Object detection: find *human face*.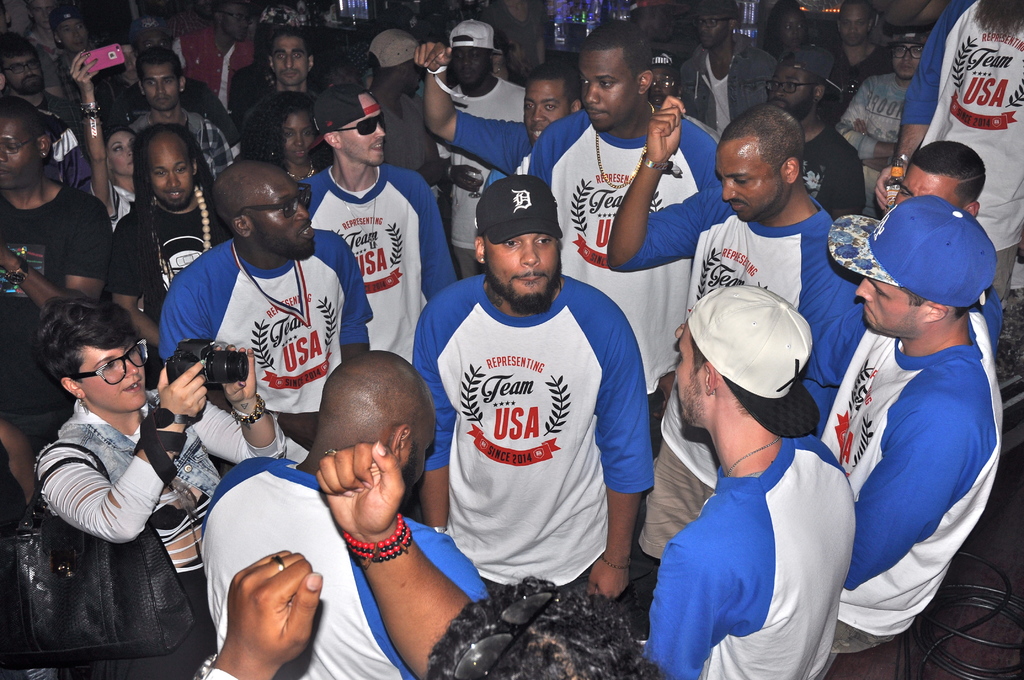
<bbox>108, 131, 132, 174</bbox>.
